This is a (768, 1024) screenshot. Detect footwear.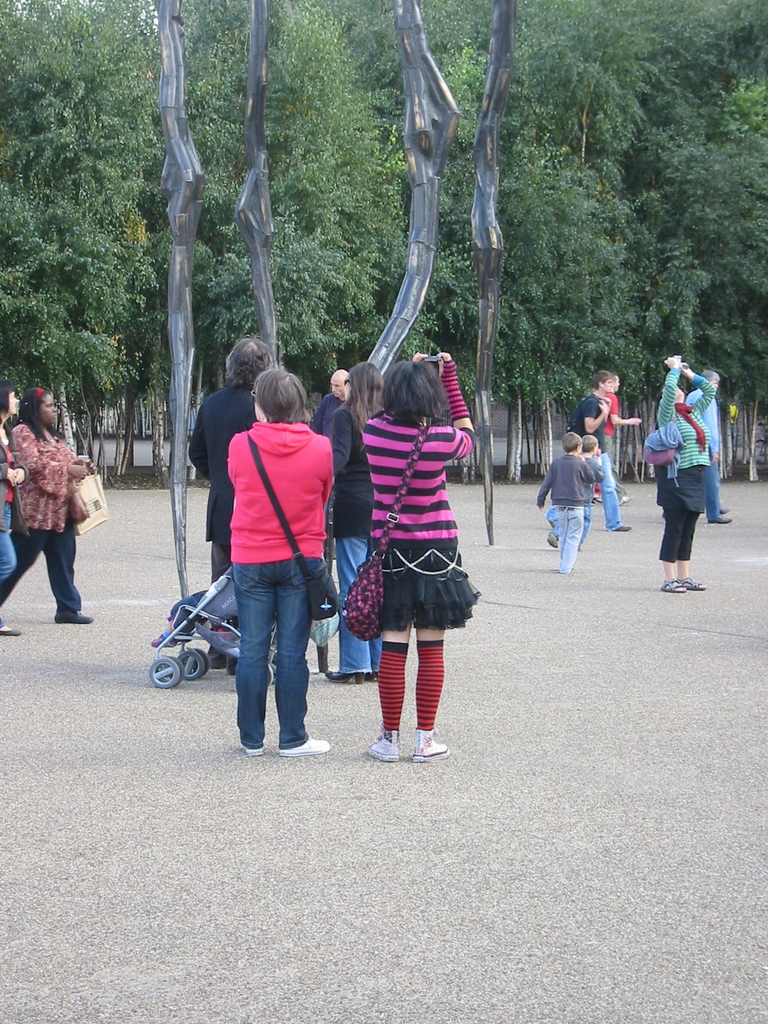
detection(711, 513, 730, 525).
